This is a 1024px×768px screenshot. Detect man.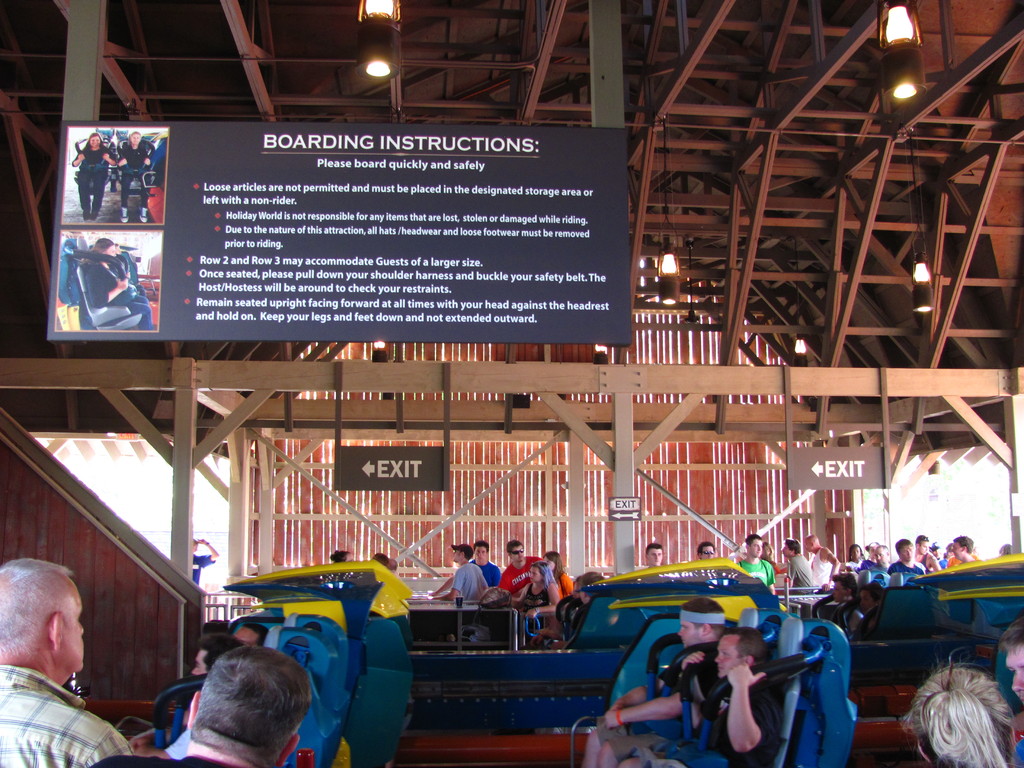
501 537 545 602.
